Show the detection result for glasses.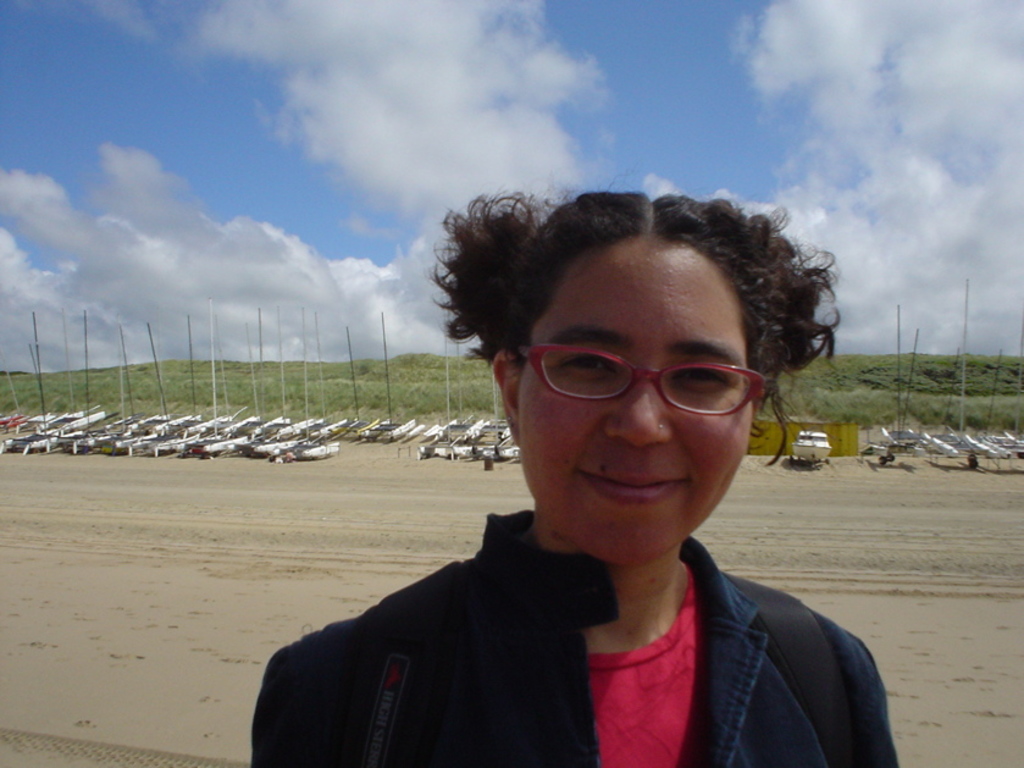
rect(508, 343, 769, 424).
